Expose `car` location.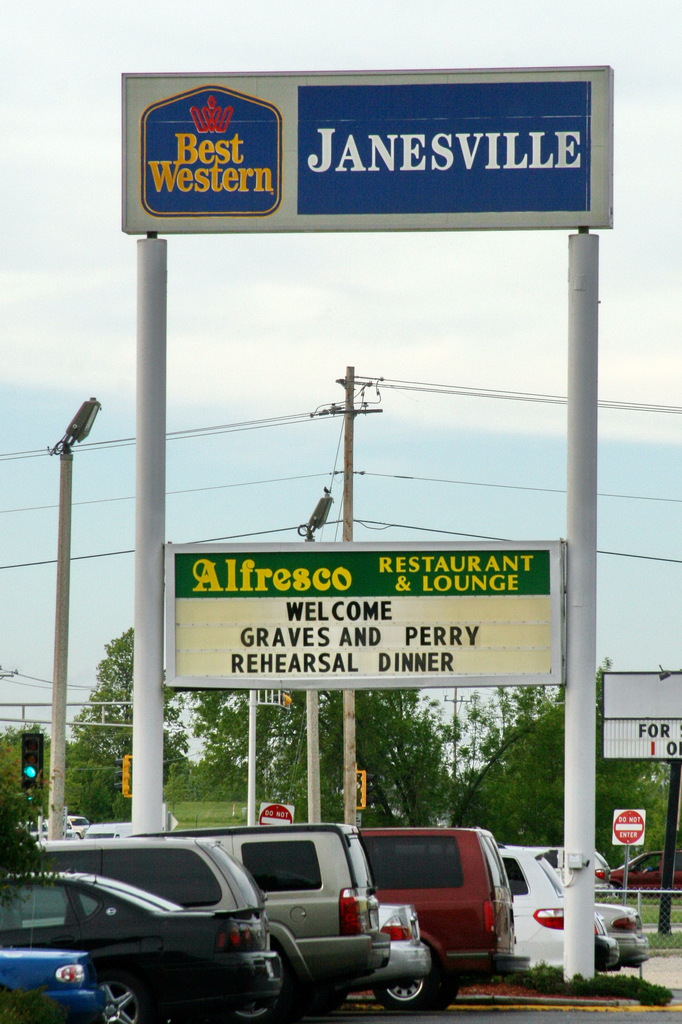
Exposed at 598:906:658:963.
